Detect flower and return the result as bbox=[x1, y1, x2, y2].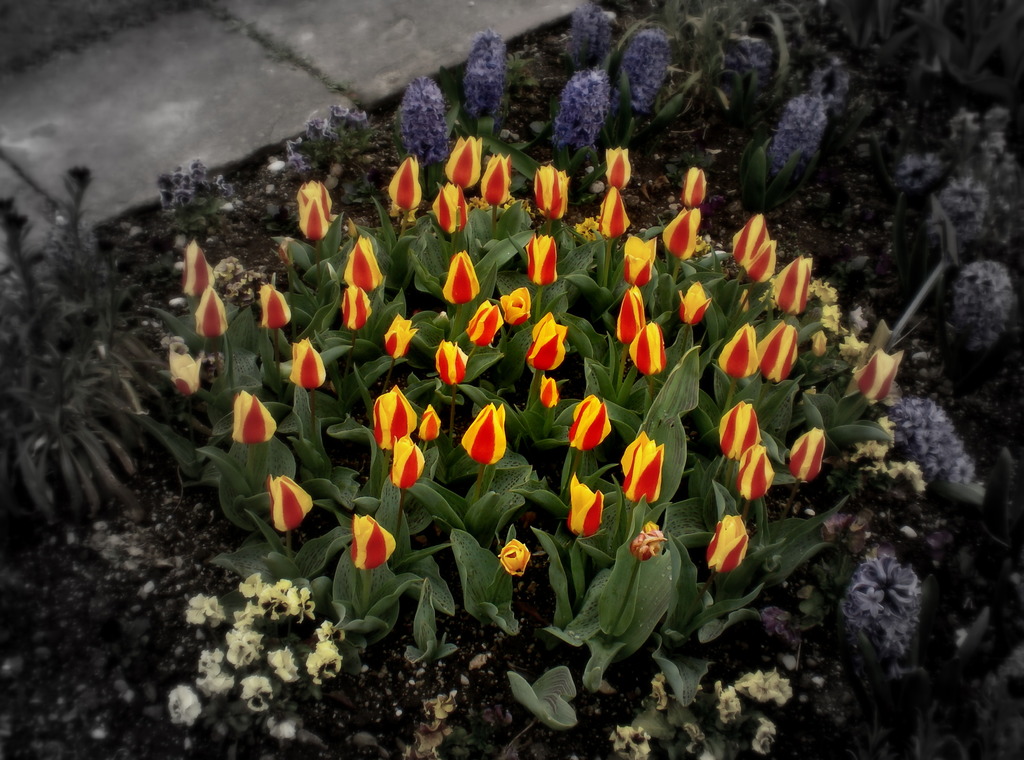
bbox=[539, 372, 563, 411].
